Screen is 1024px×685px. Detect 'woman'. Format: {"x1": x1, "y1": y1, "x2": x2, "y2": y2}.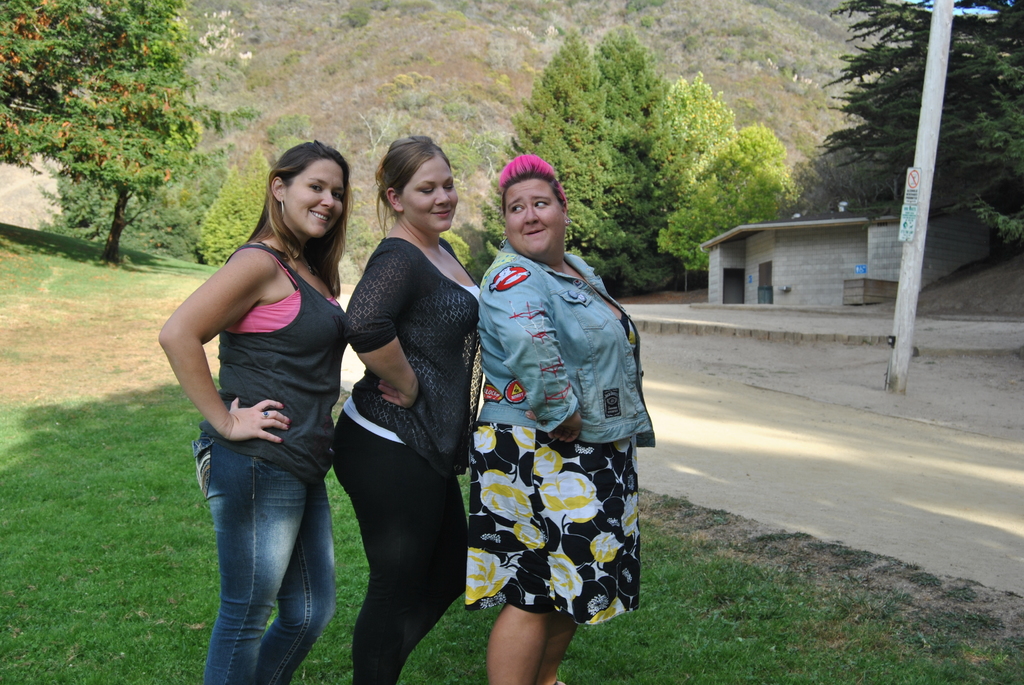
{"x1": 475, "y1": 149, "x2": 653, "y2": 682}.
